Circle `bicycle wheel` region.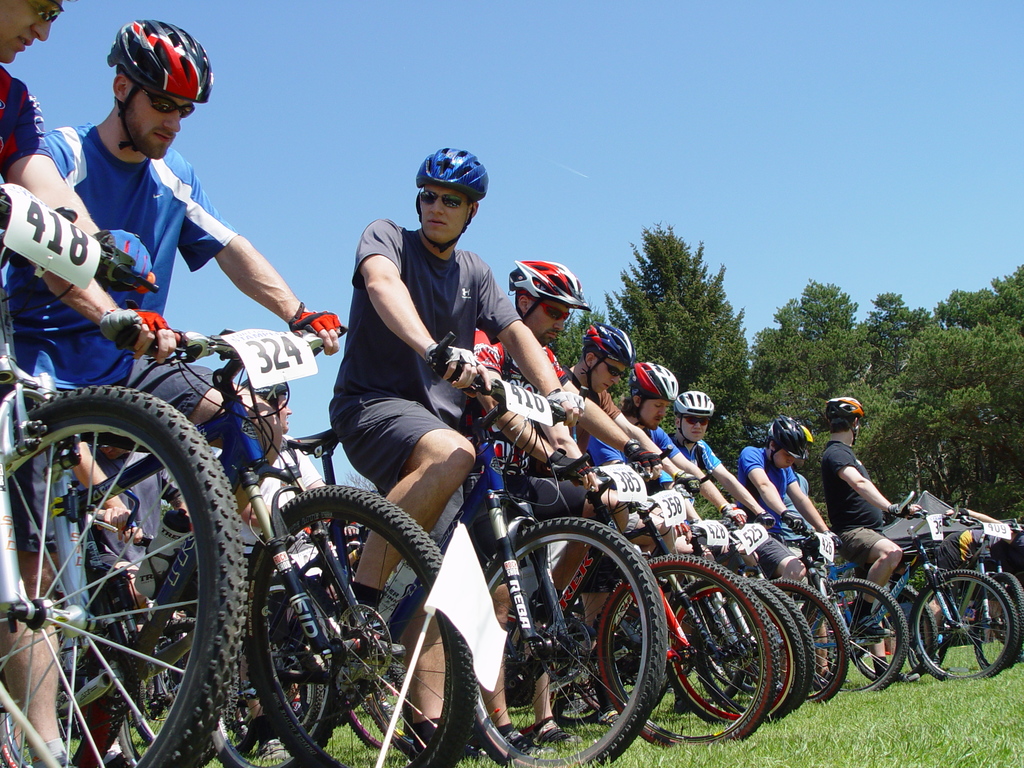
Region: box(245, 484, 476, 767).
